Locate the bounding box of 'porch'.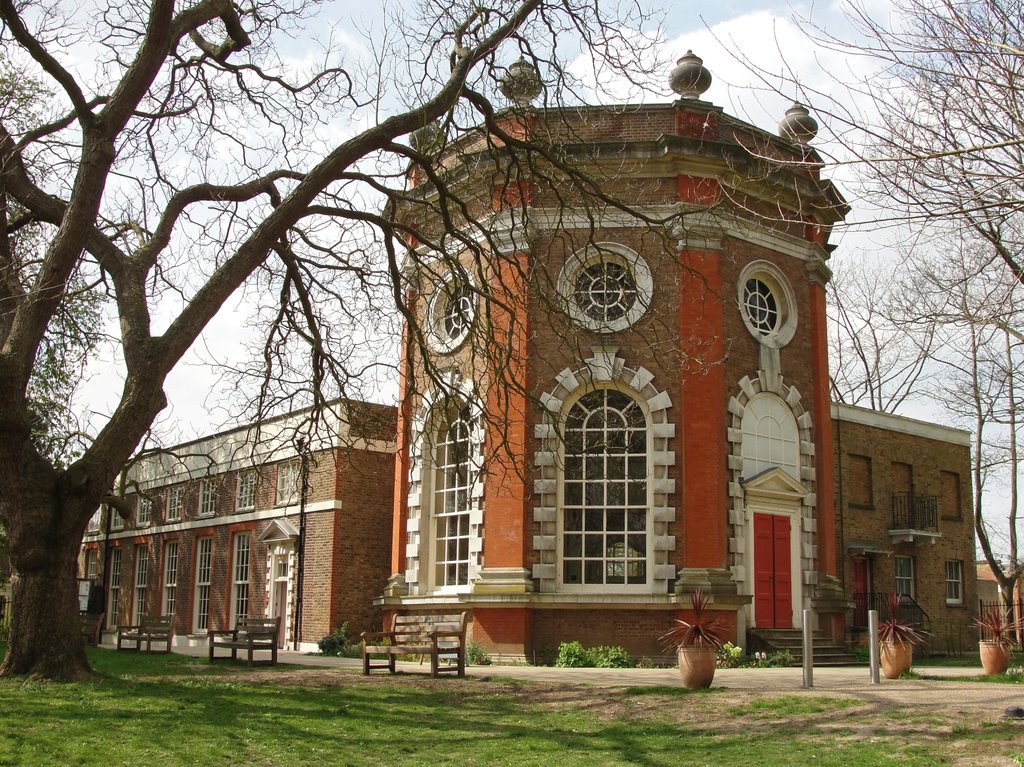
Bounding box: 734:596:873:675.
